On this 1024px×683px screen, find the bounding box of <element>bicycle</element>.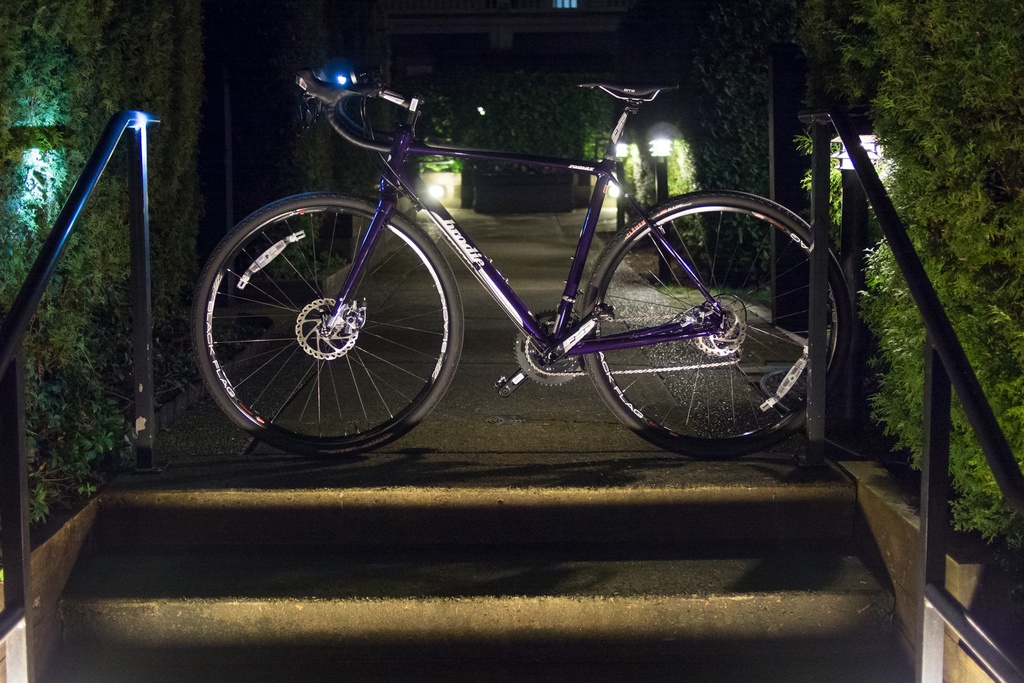
Bounding box: (x1=189, y1=69, x2=854, y2=459).
